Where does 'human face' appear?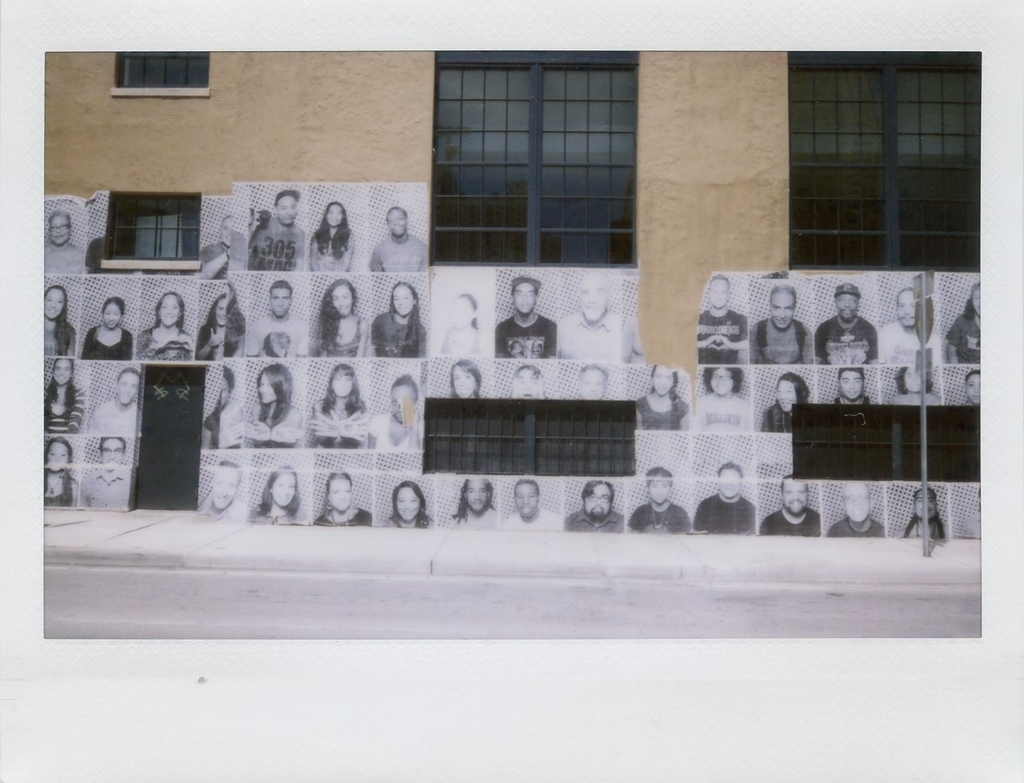
Appears at rect(452, 368, 478, 398).
